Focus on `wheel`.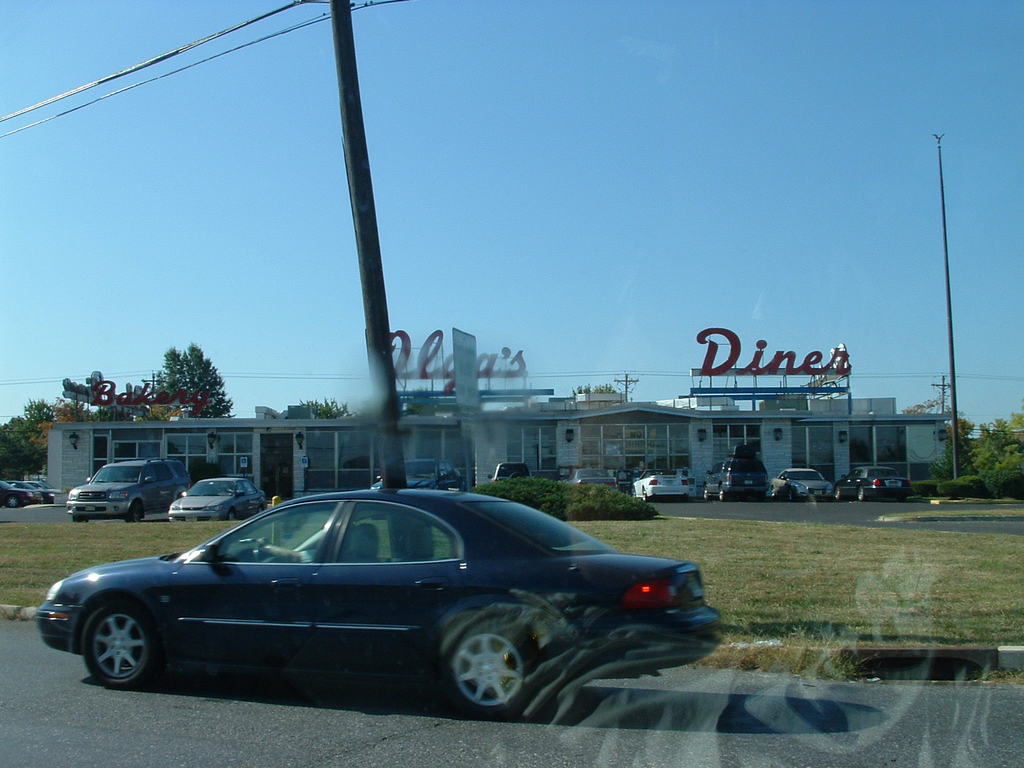
Focused at left=257, top=505, right=264, bottom=515.
